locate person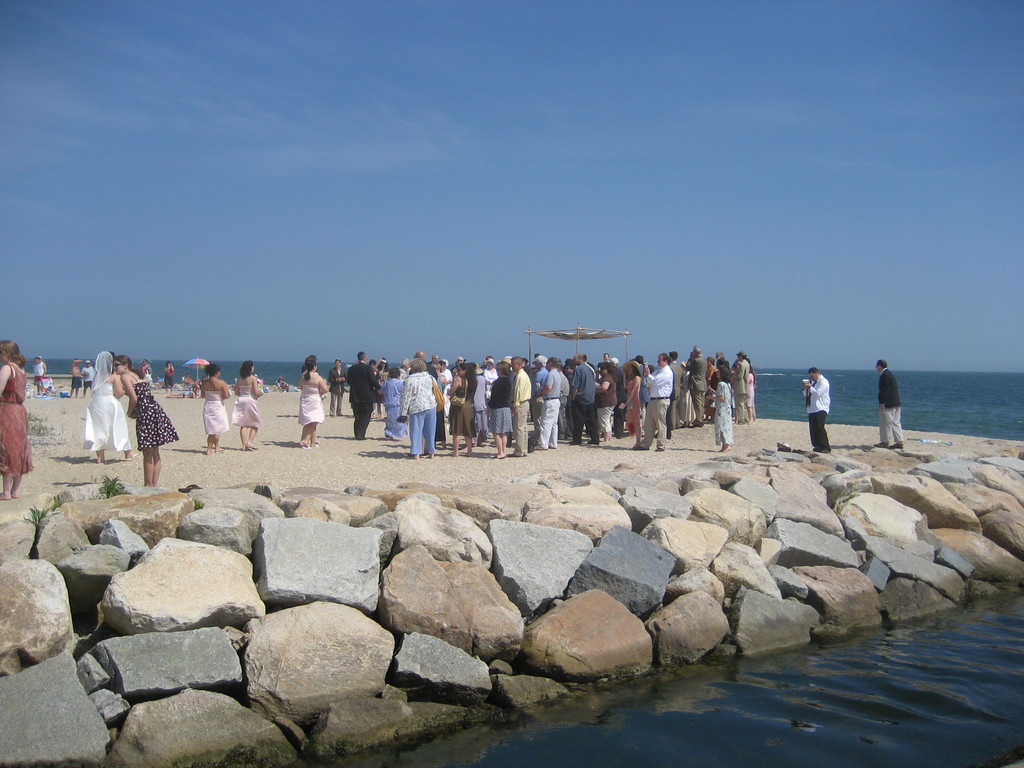
locate(803, 368, 831, 458)
